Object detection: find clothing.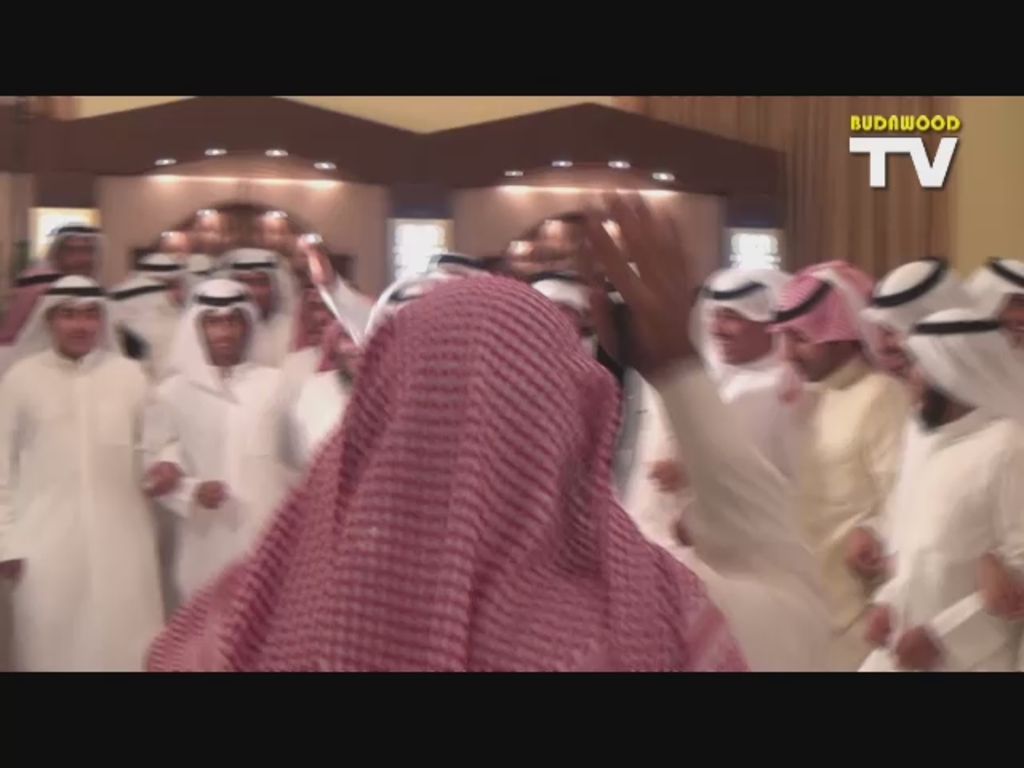
locate(861, 272, 986, 541).
